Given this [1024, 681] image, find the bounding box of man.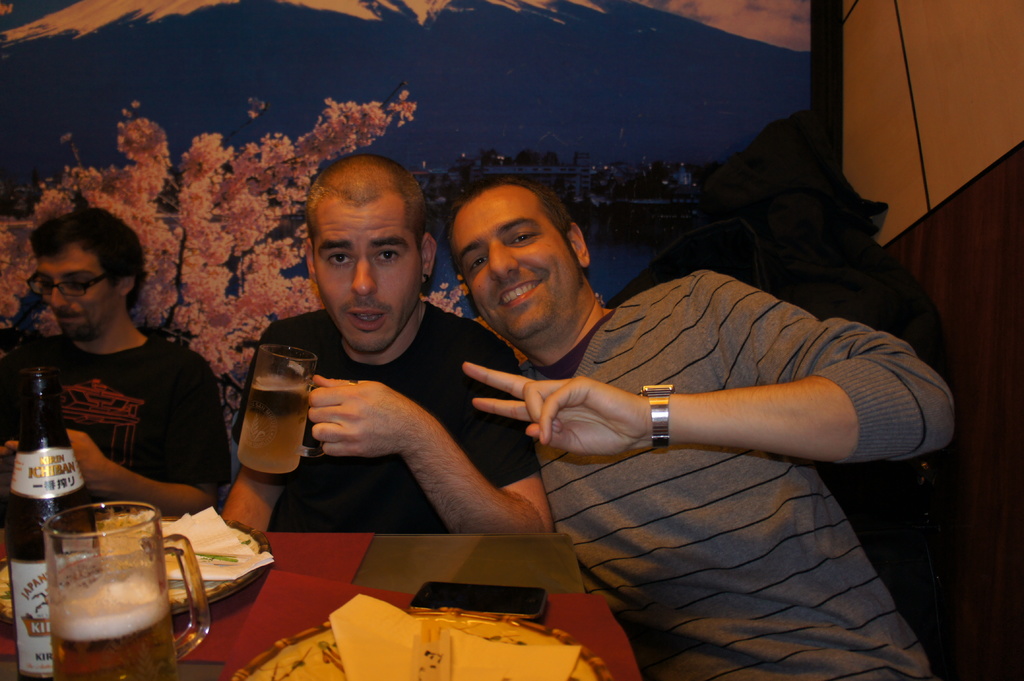
region(0, 206, 230, 517).
